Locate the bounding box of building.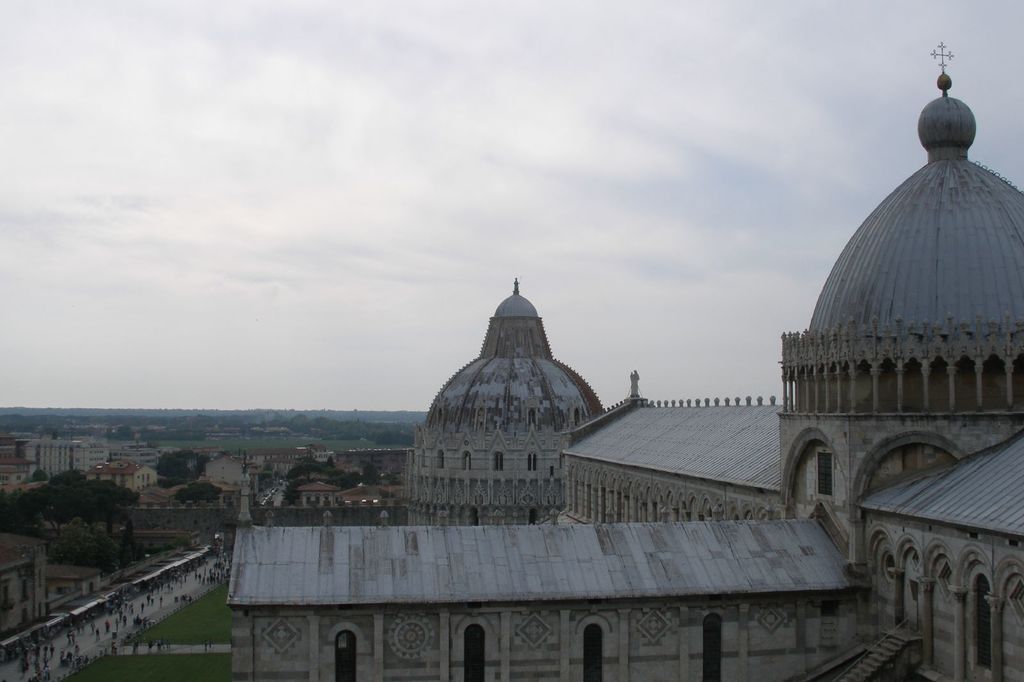
Bounding box: [left=399, top=278, right=600, bottom=527].
